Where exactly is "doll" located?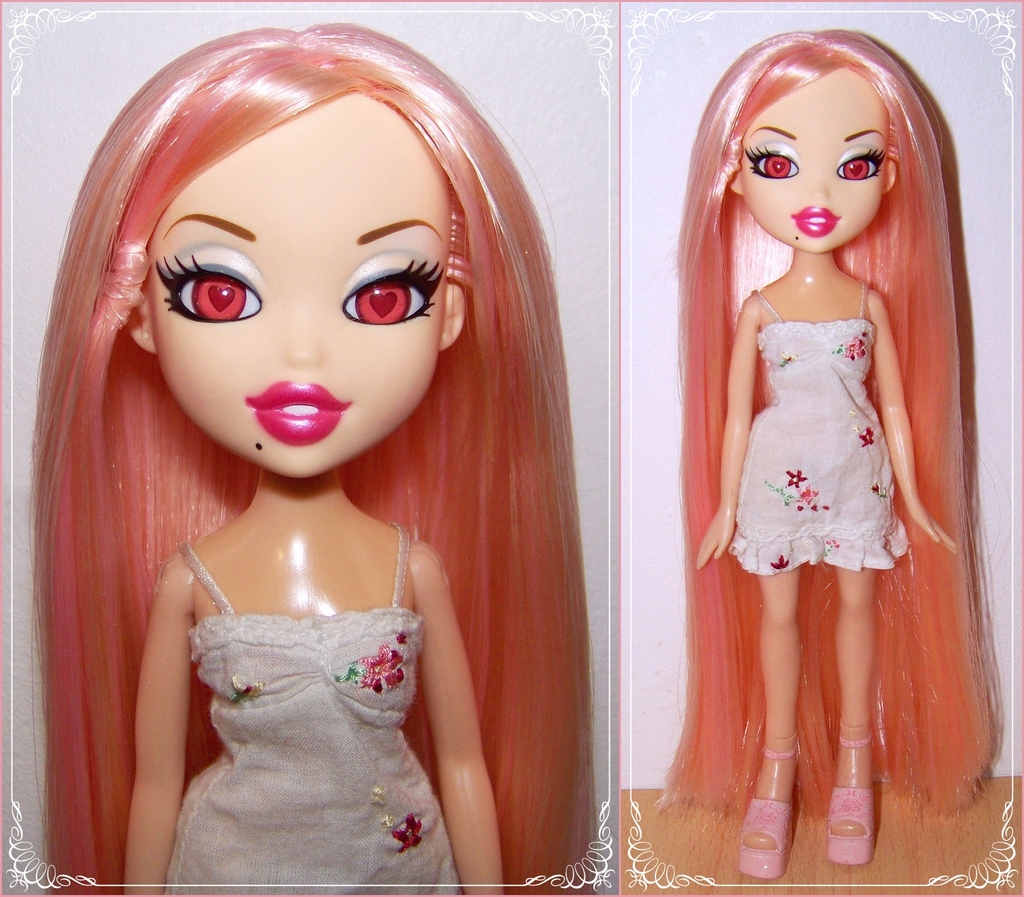
Its bounding box is detection(39, 30, 597, 896).
